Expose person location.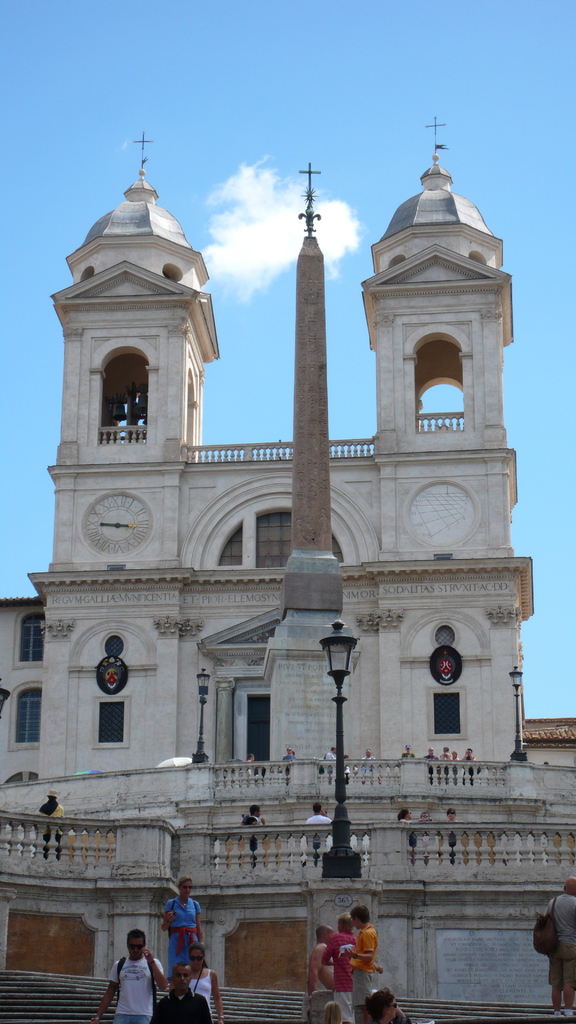
Exposed at [166, 879, 205, 951].
